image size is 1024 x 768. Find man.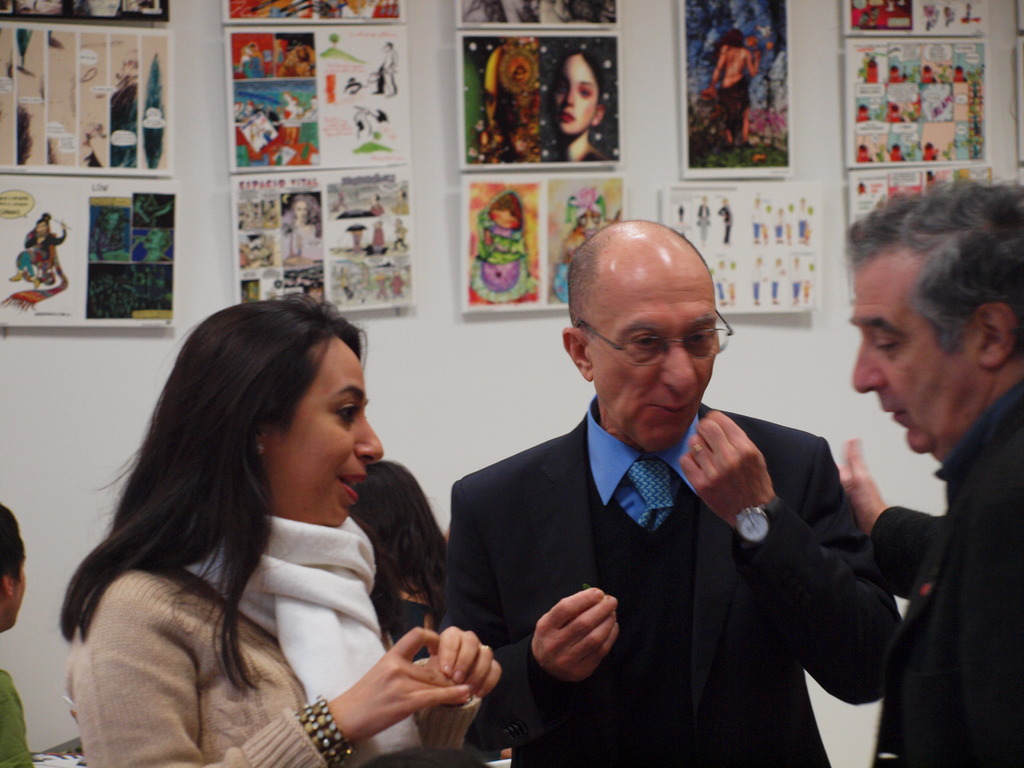
left=829, top=175, right=1023, bottom=767.
